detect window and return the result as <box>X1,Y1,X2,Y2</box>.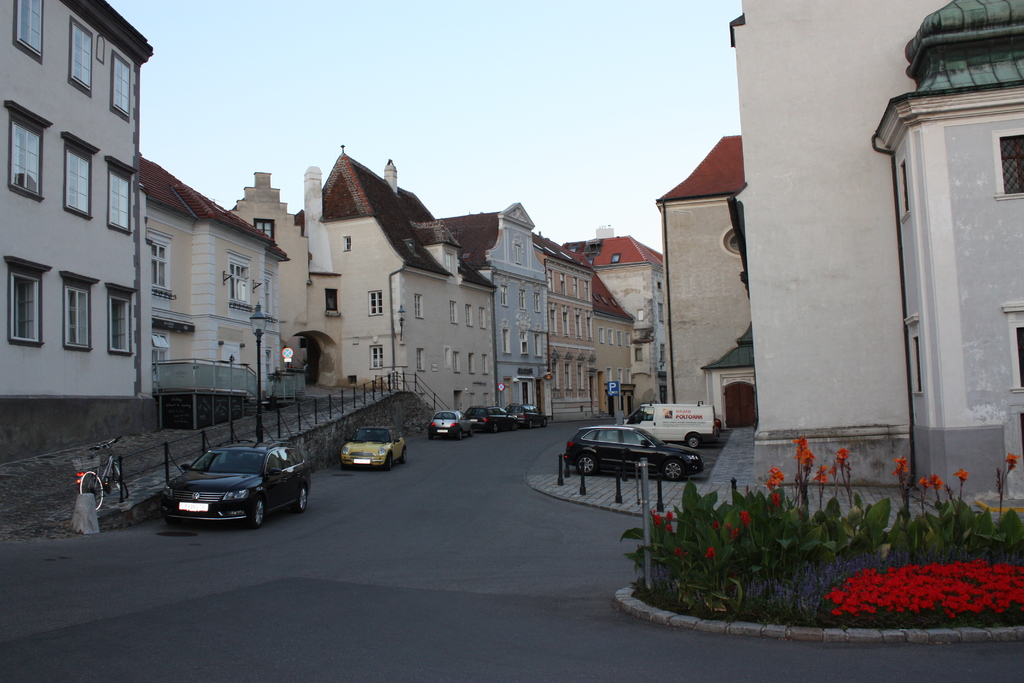
<box>657,381,672,400</box>.
